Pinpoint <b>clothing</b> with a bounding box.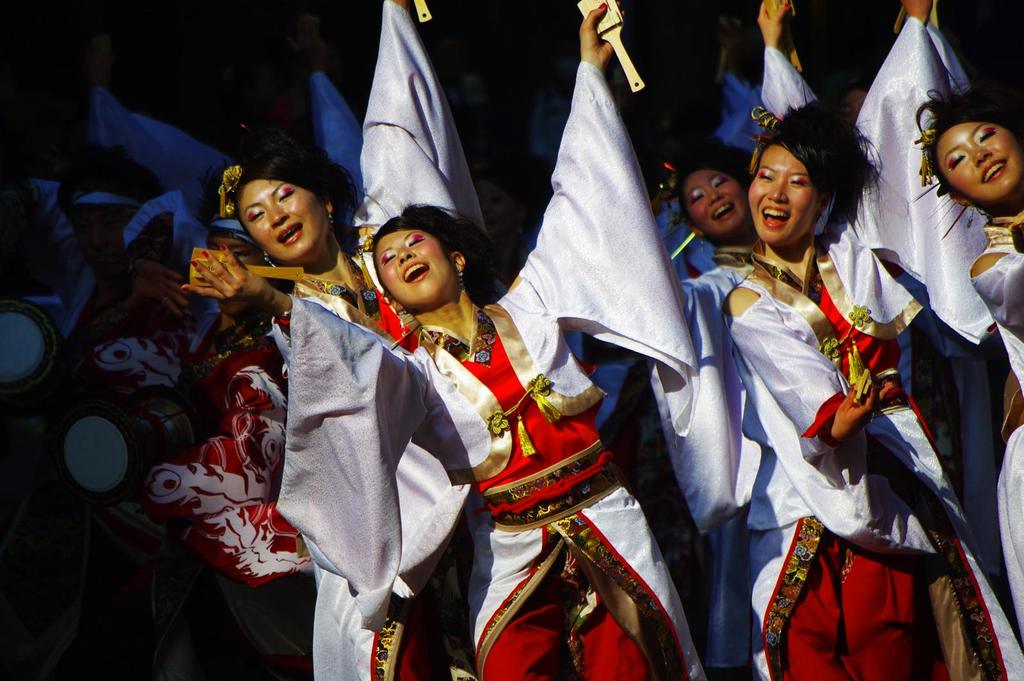
bbox=(970, 203, 1023, 646).
